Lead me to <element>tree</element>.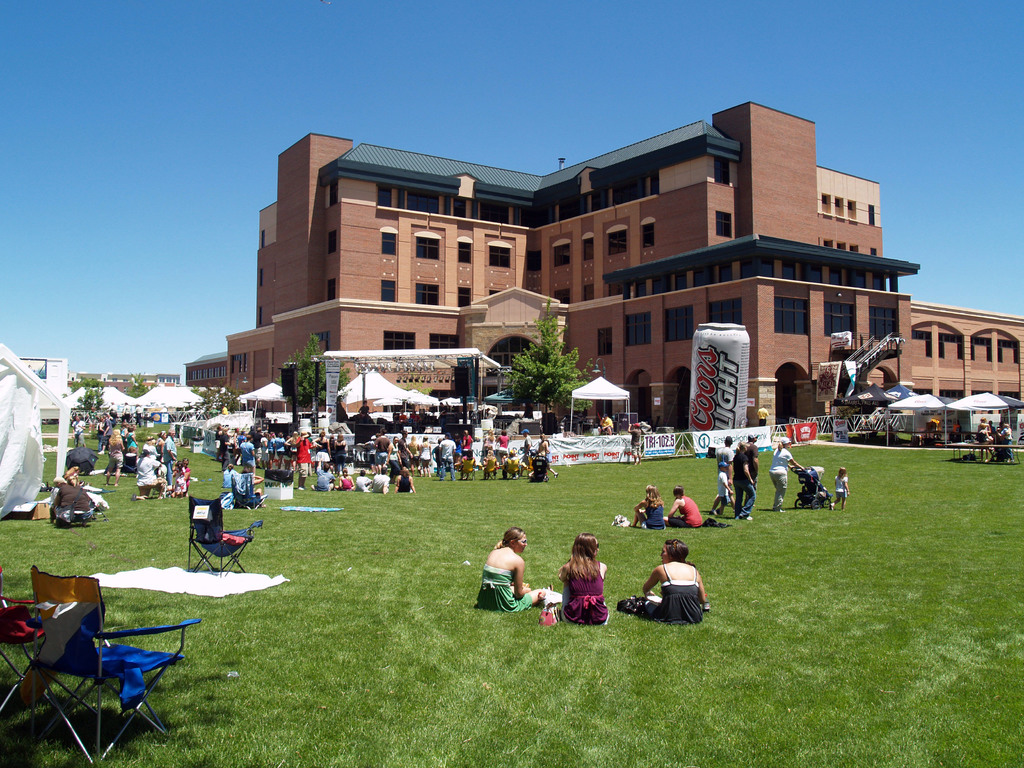
Lead to x1=79 y1=380 x2=108 y2=410.
